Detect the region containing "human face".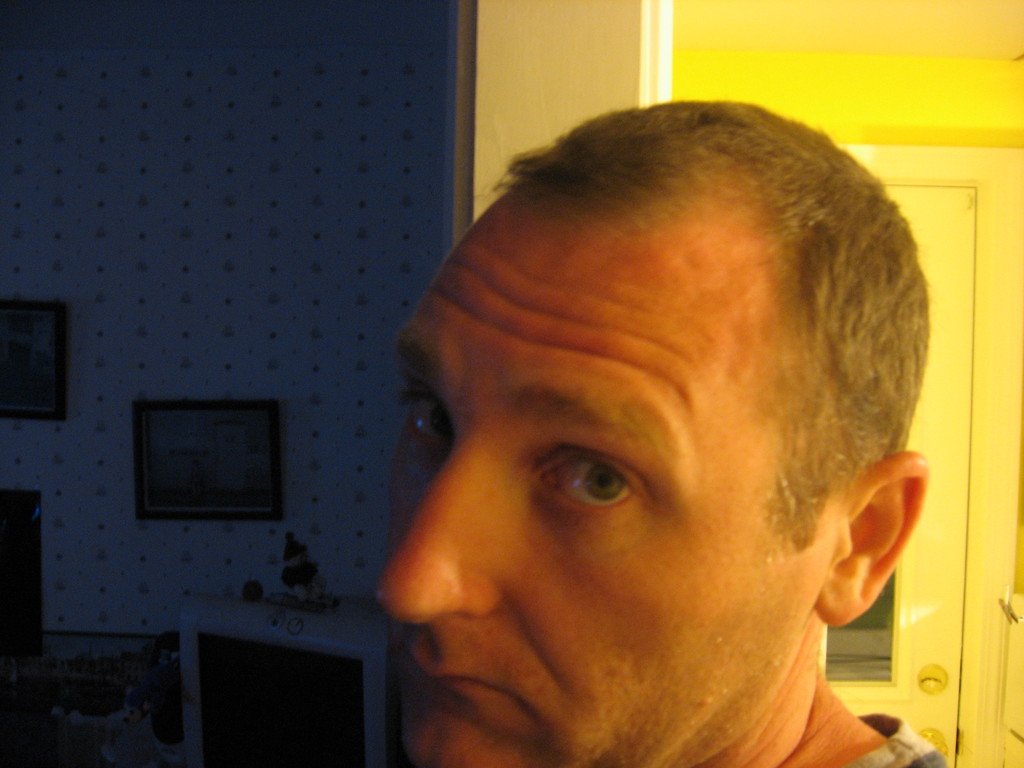
left=375, top=199, right=835, bottom=767.
